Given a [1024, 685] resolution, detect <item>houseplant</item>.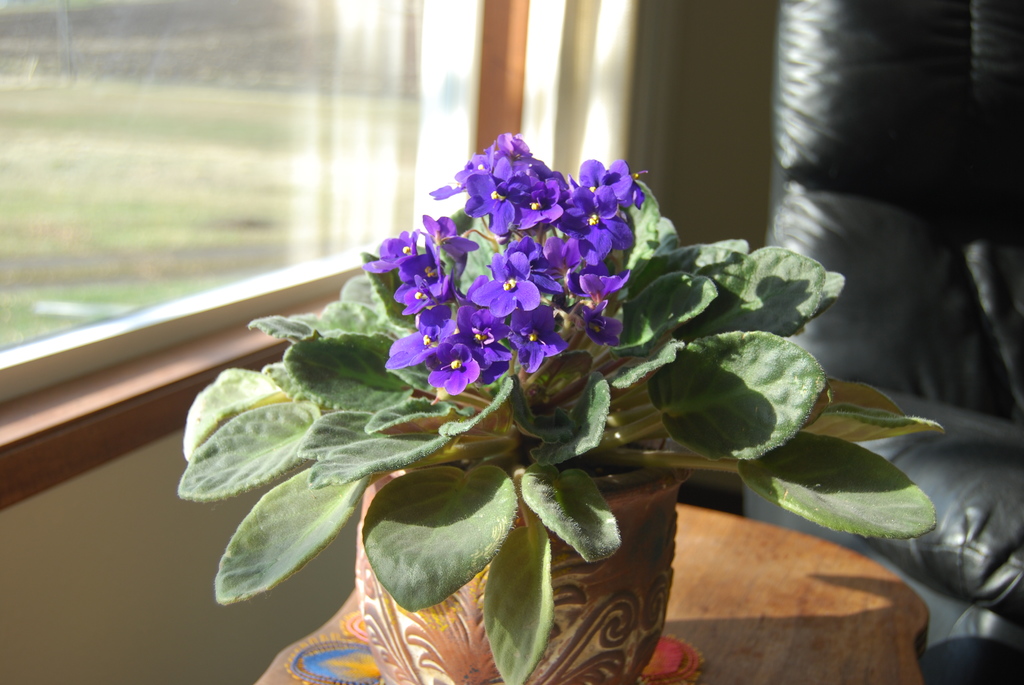
left=177, top=132, right=947, bottom=684.
